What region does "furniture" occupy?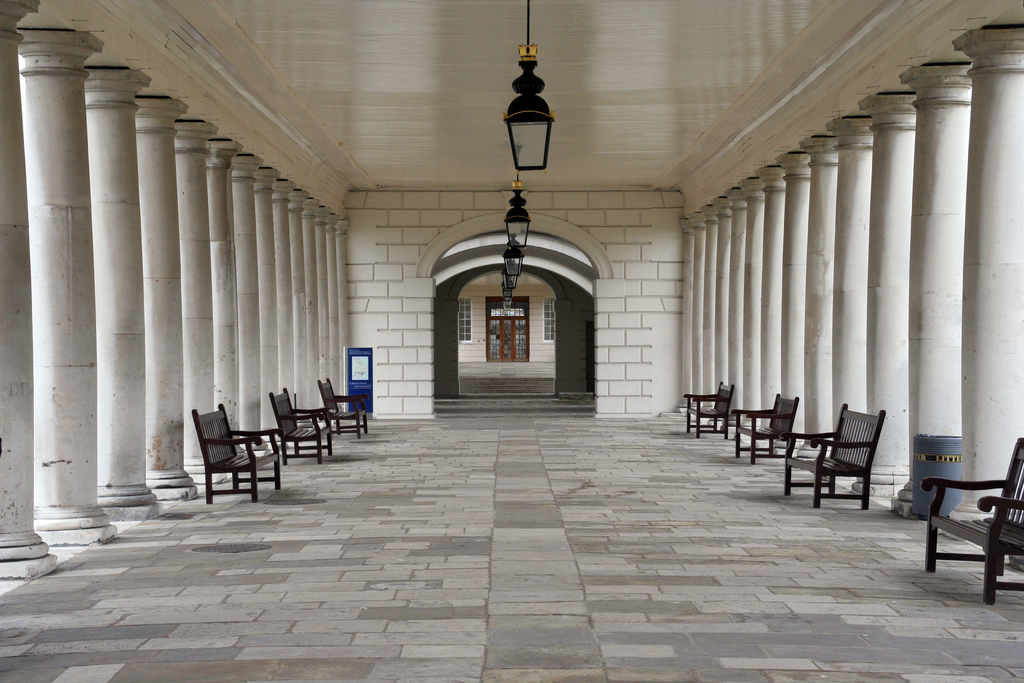
x1=780 y1=404 x2=886 y2=511.
